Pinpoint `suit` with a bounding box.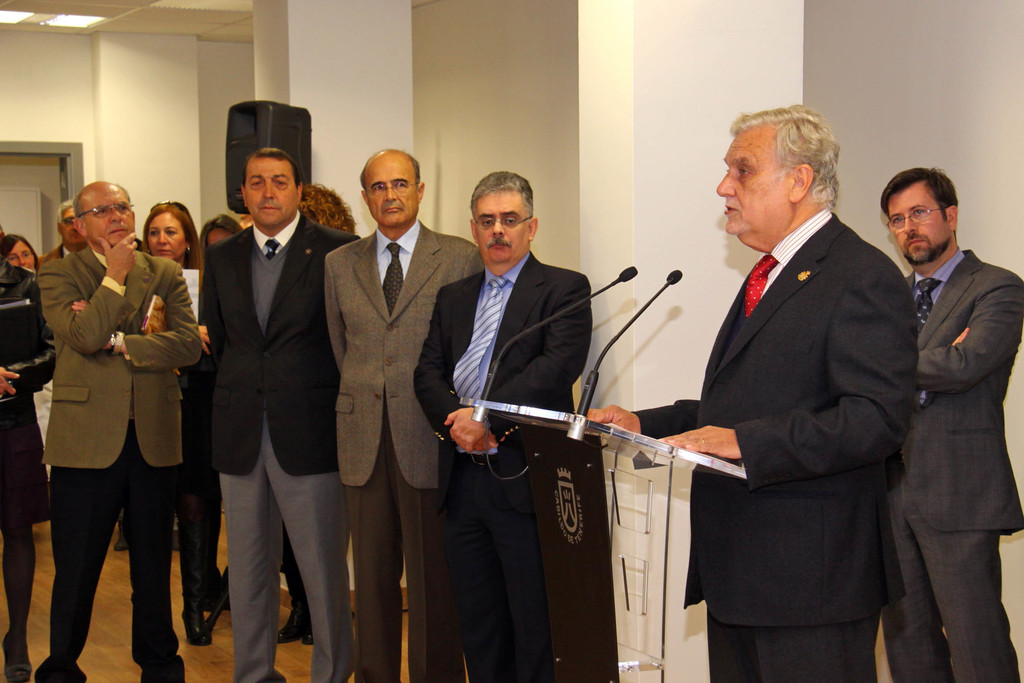
(x1=33, y1=243, x2=79, y2=277).
